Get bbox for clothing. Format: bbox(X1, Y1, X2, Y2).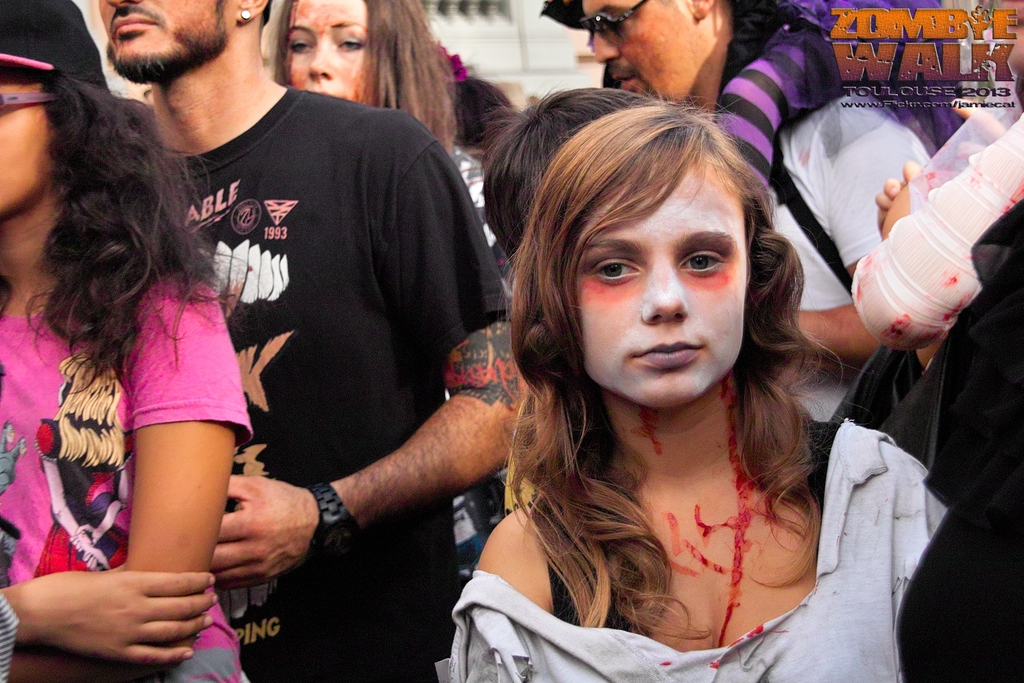
bbox(0, 261, 248, 682).
